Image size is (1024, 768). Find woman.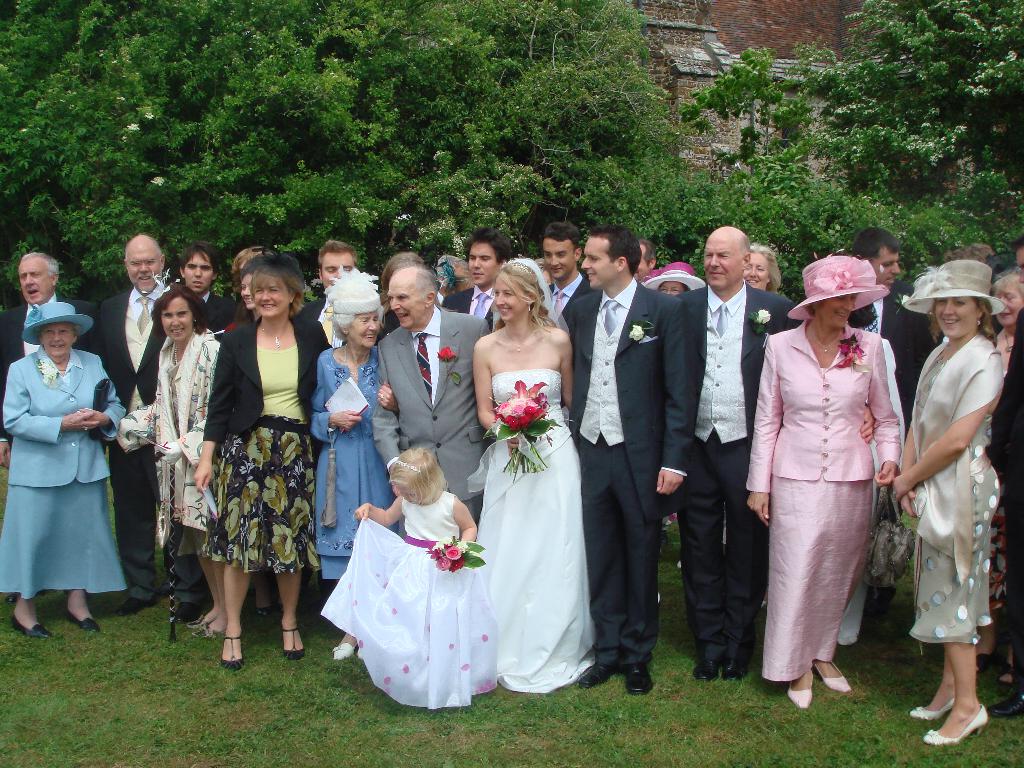
BBox(378, 250, 427, 334).
